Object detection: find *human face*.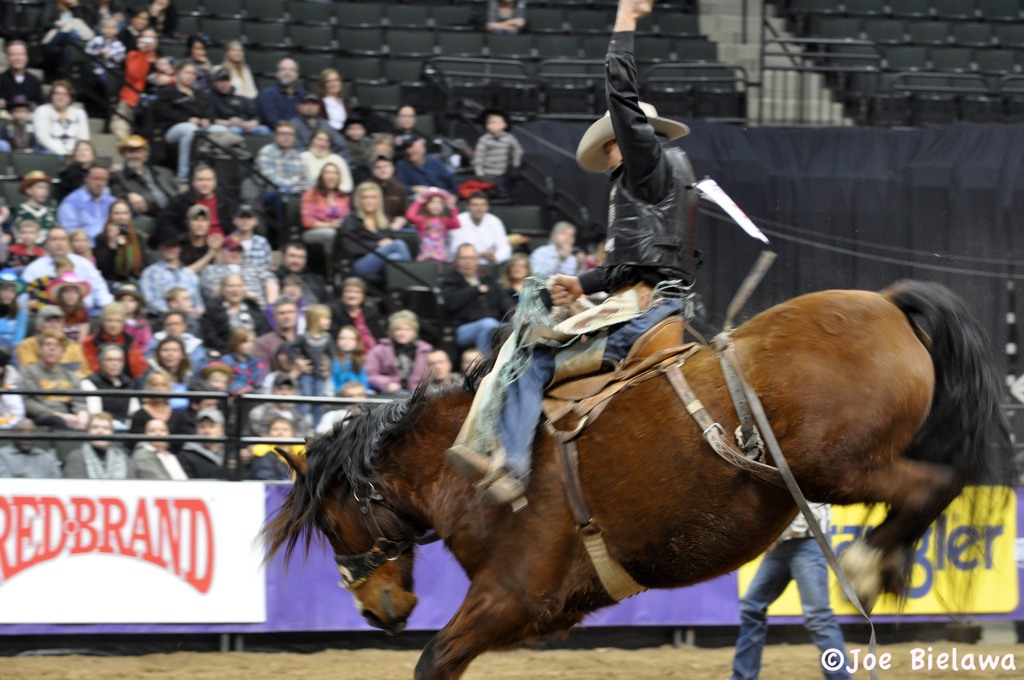
x1=326 y1=73 x2=340 y2=93.
